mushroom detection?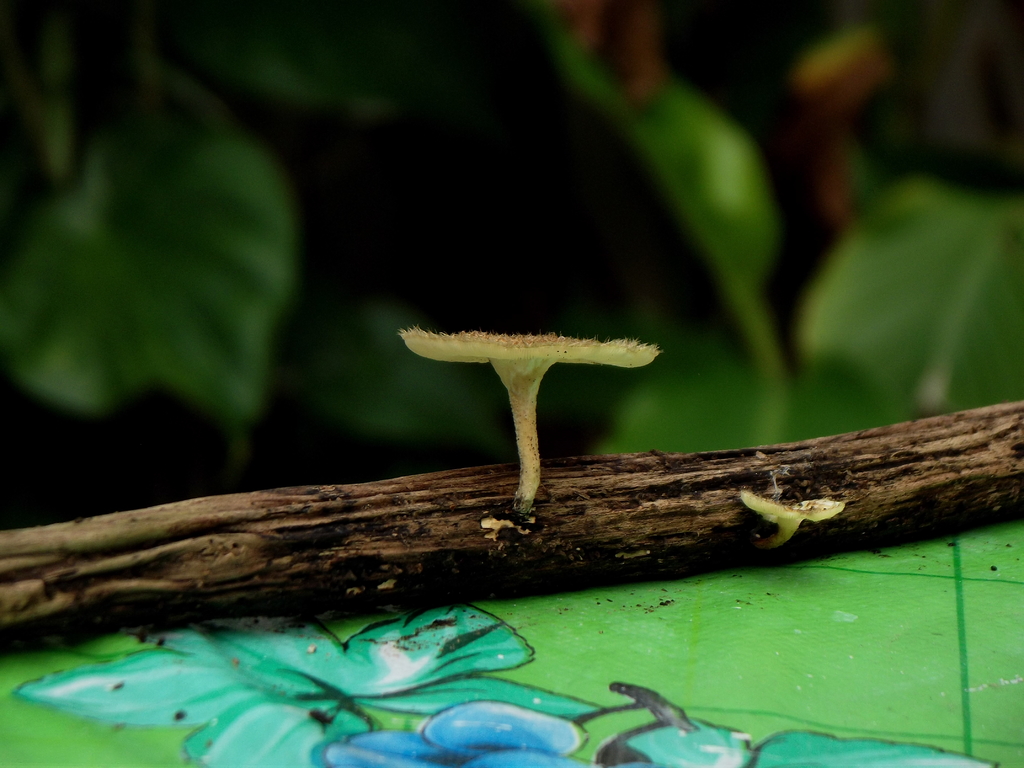
735:492:840:545
